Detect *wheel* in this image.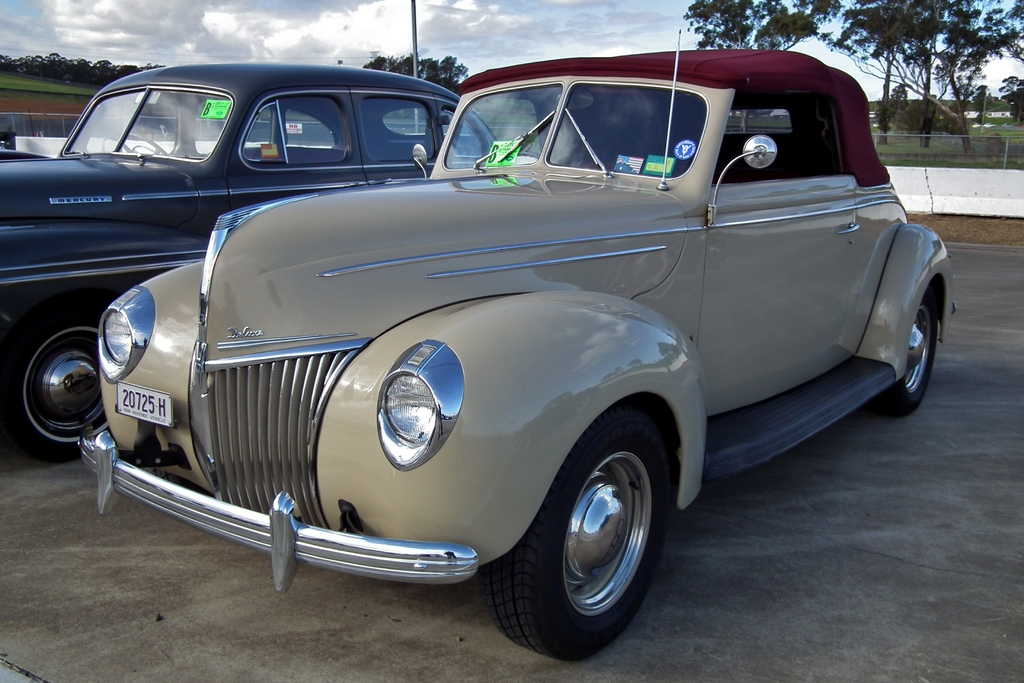
Detection: [x1=504, y1=424, x2=657, y2=668].
